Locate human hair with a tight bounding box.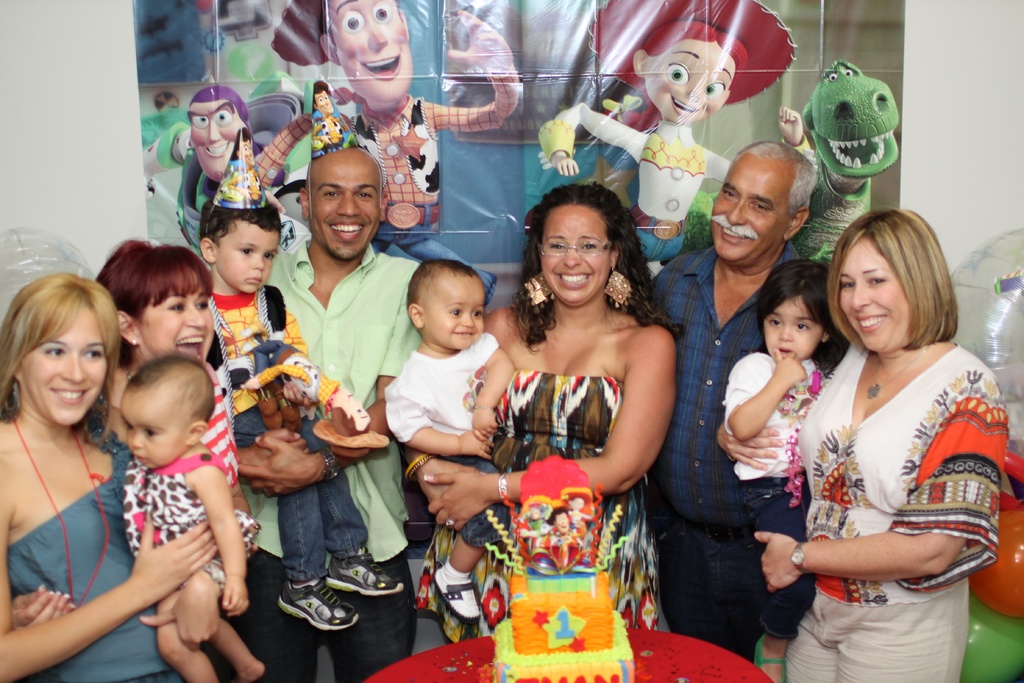
locate(755, 258, 847, 374).
